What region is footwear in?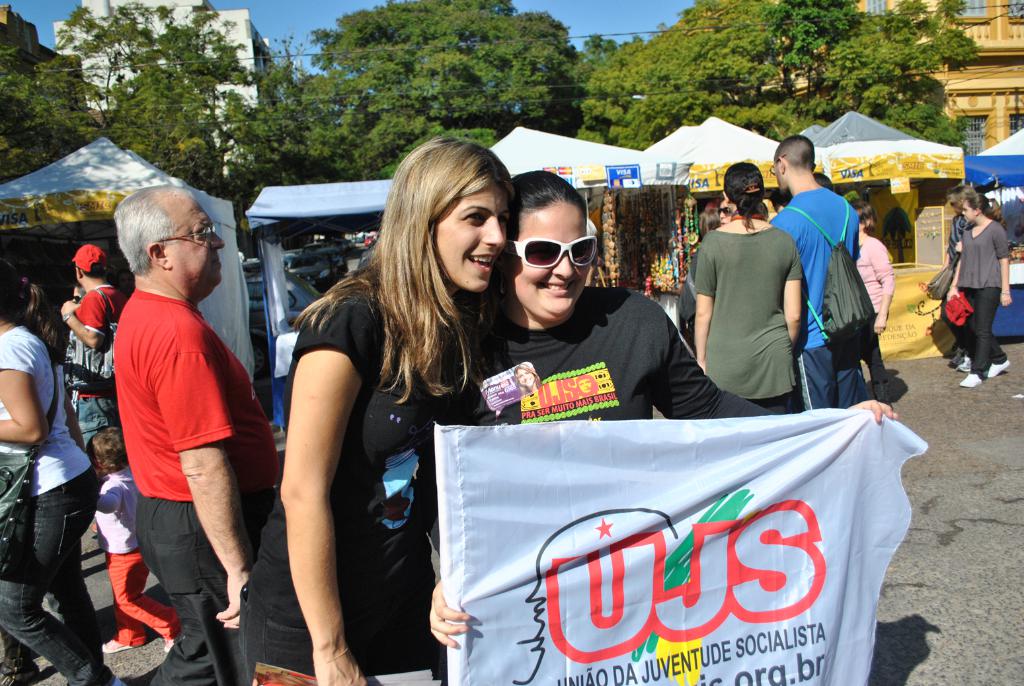
bbox=[160, 637, 178, 654].
